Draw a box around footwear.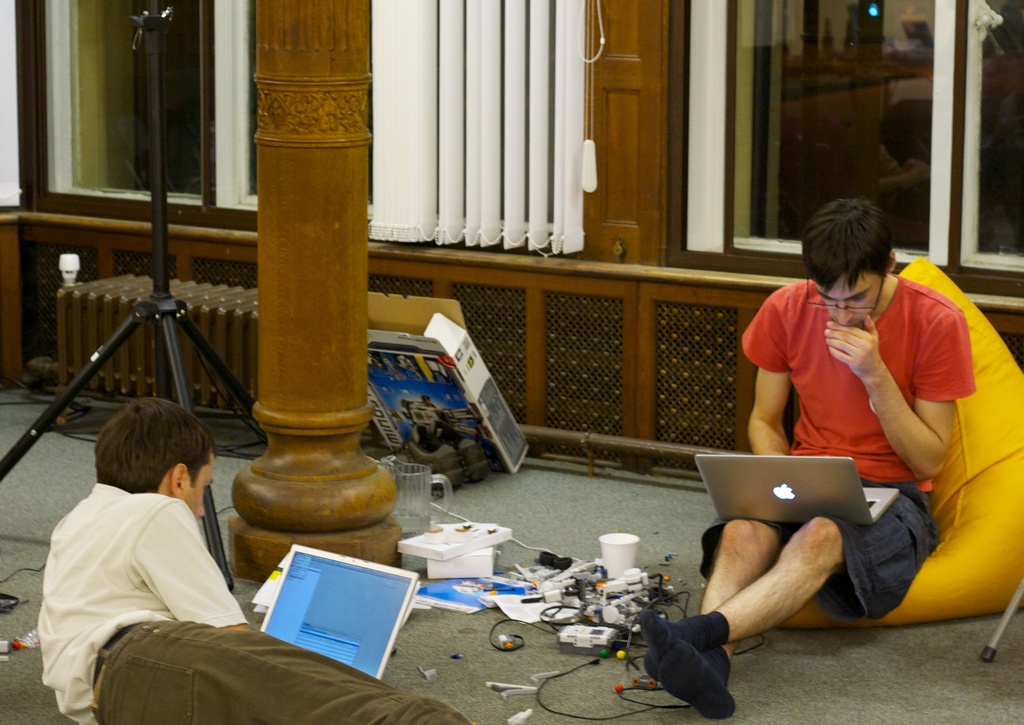
644,621,738,716.
